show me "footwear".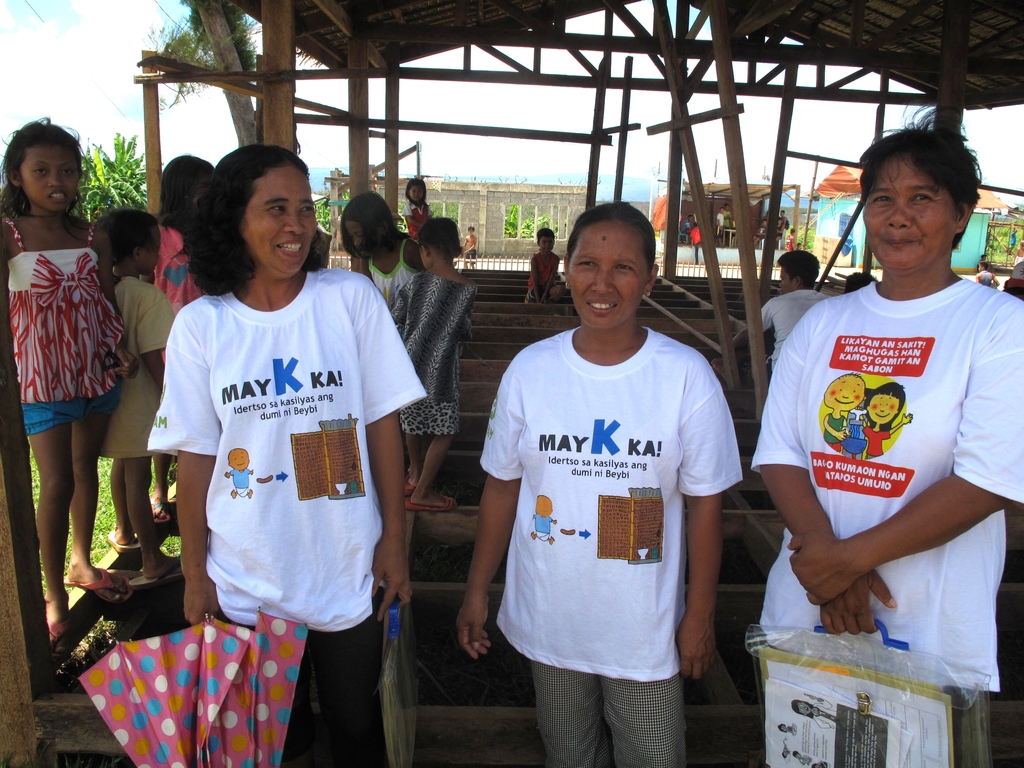
"footwear" is here: bbox(105, 531, 136, 553).
